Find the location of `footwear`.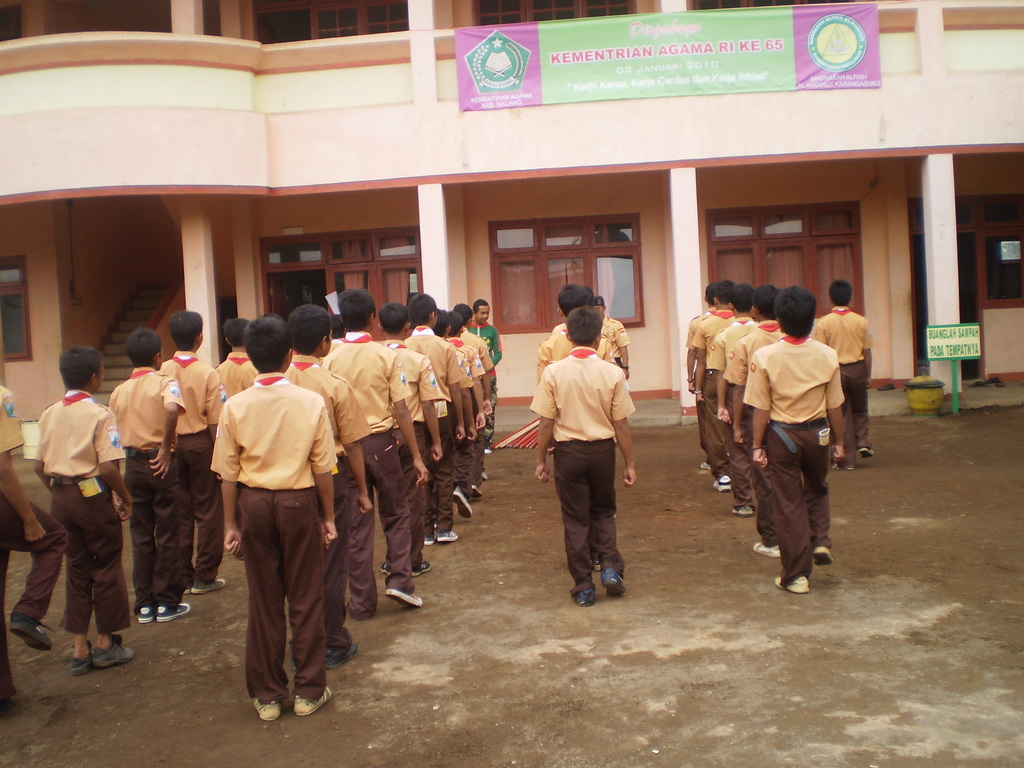
Location: (486,442,495,456).
